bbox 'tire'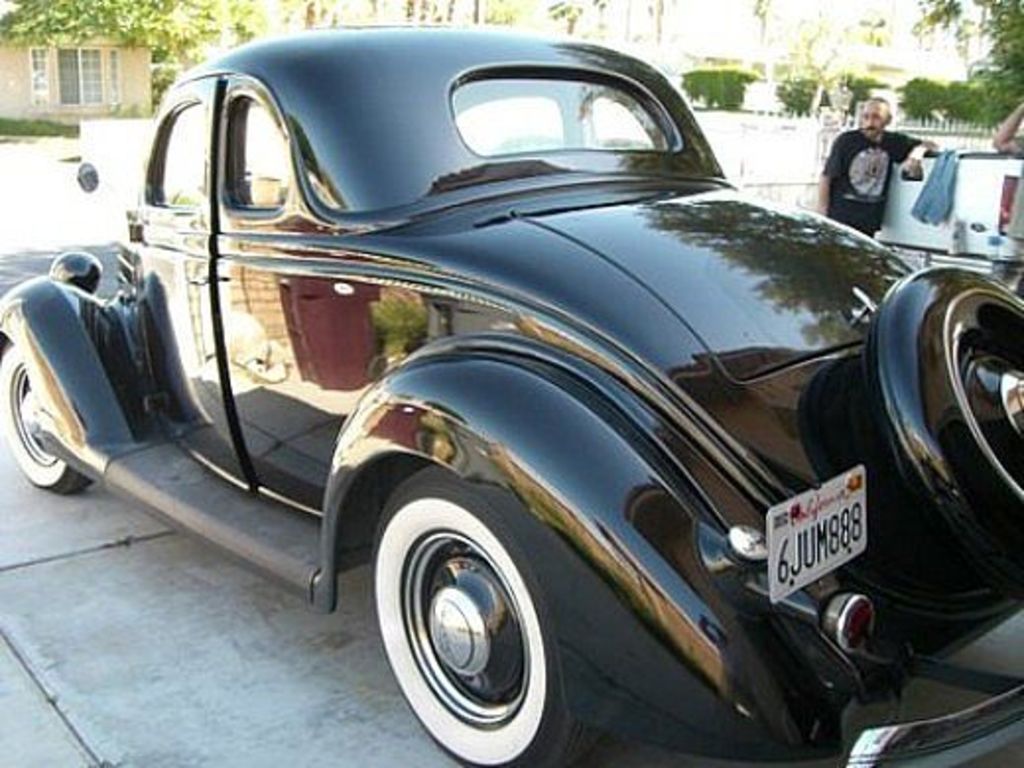
[362, 467, 575, 766]
